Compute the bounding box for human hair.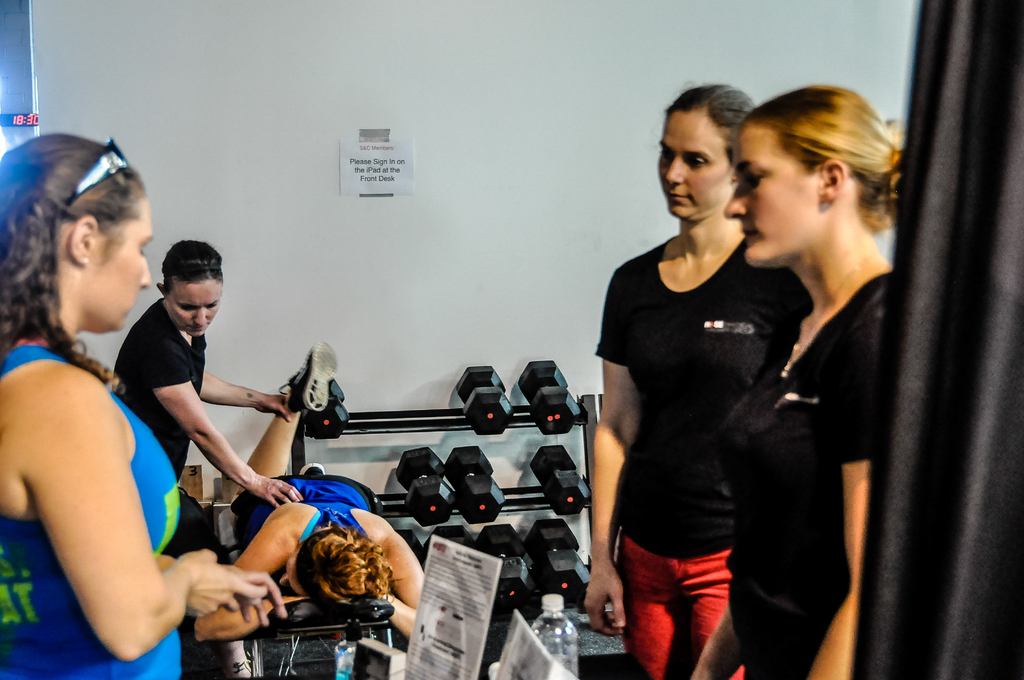
BBox(157, 237, 220, 337).
